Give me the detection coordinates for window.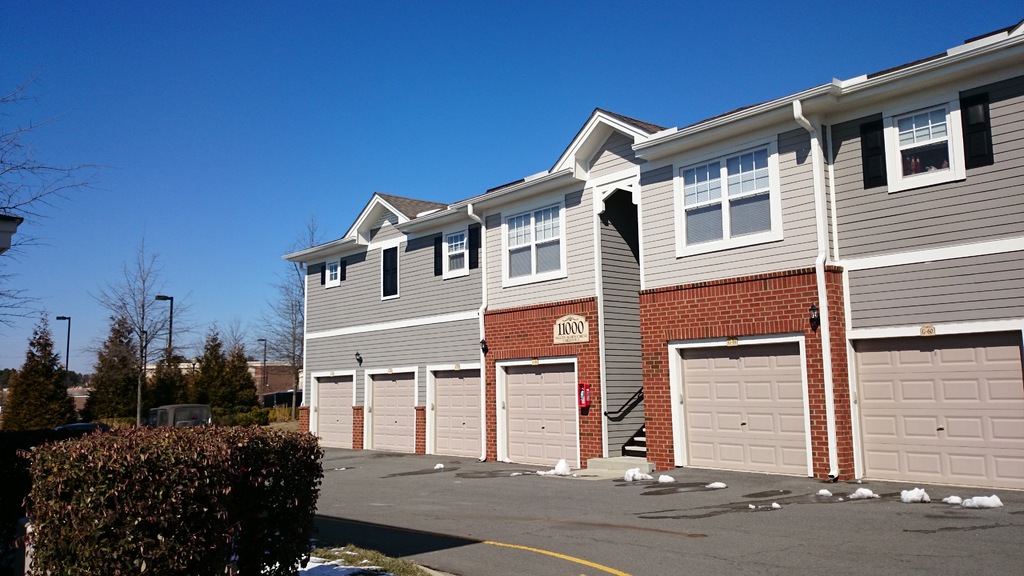
l=897, t=87, r=969, b=181.
